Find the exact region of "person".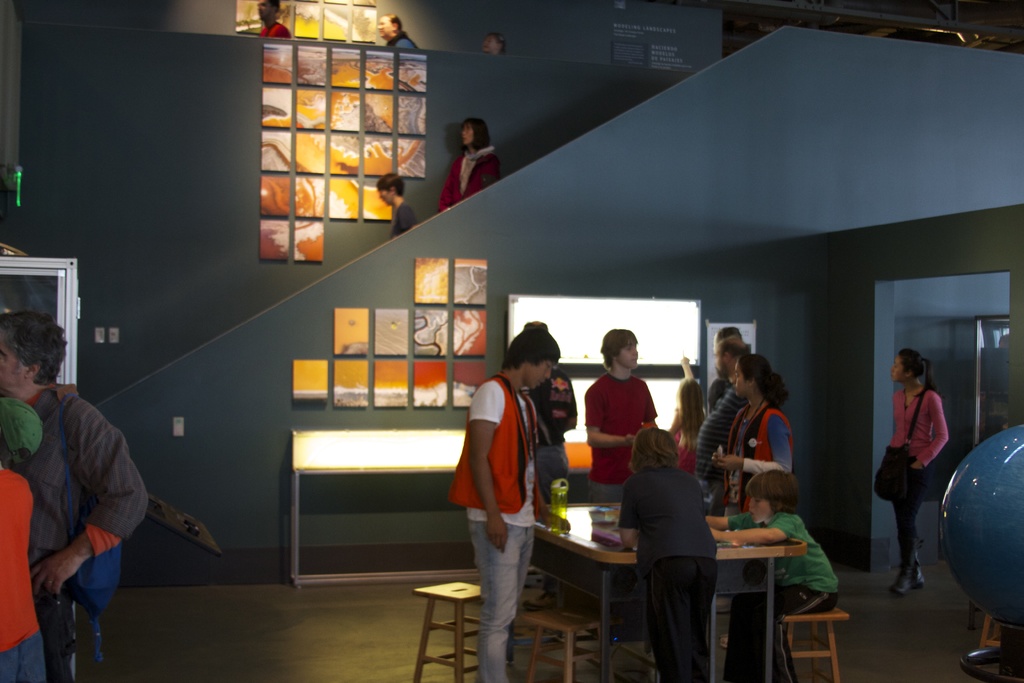
Exact region: box(13, 331, 163, 677).
